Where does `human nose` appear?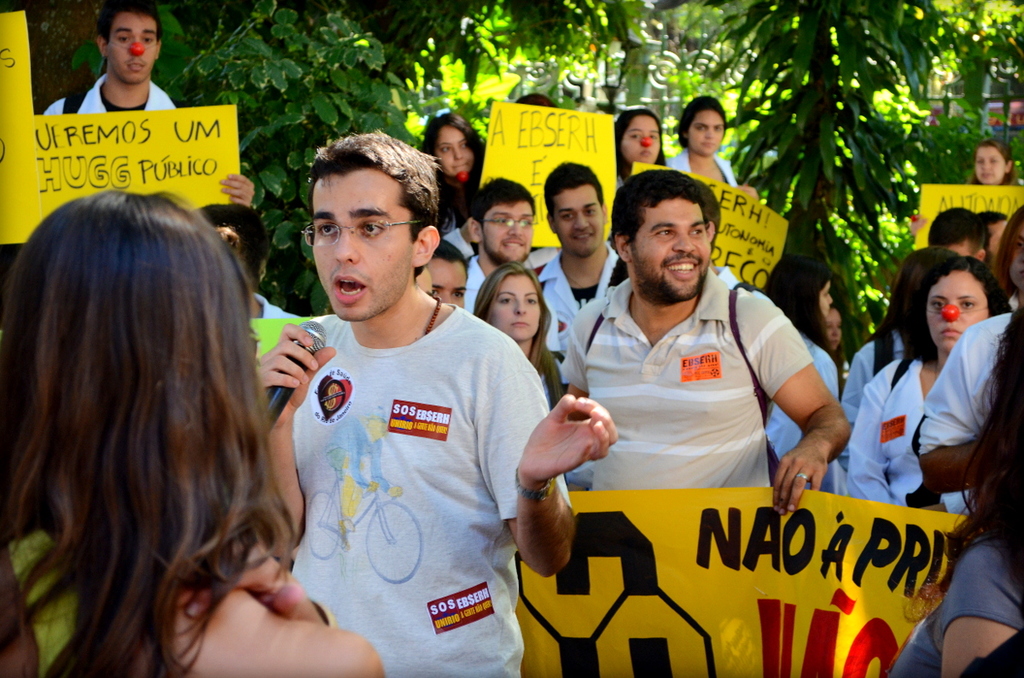
Appears at [left=129, top=38, right=146, bottom=55].
